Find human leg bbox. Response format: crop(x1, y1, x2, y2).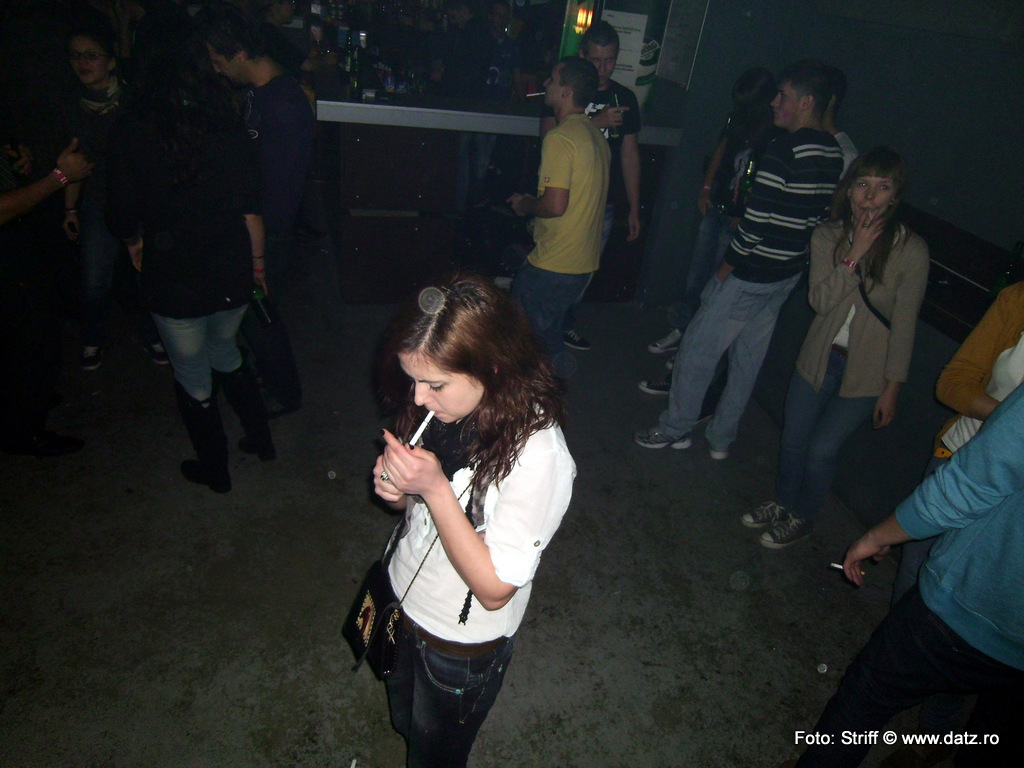
crop(514, 257, 585, 356).
